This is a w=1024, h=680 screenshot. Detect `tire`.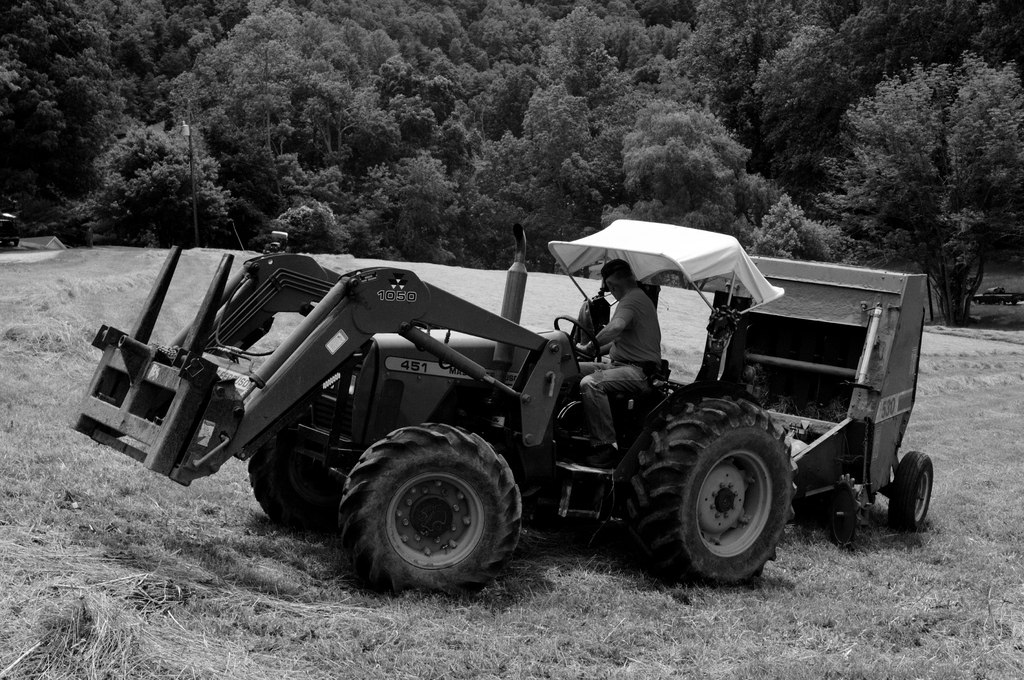
detection(884, 448, 938, 533).
